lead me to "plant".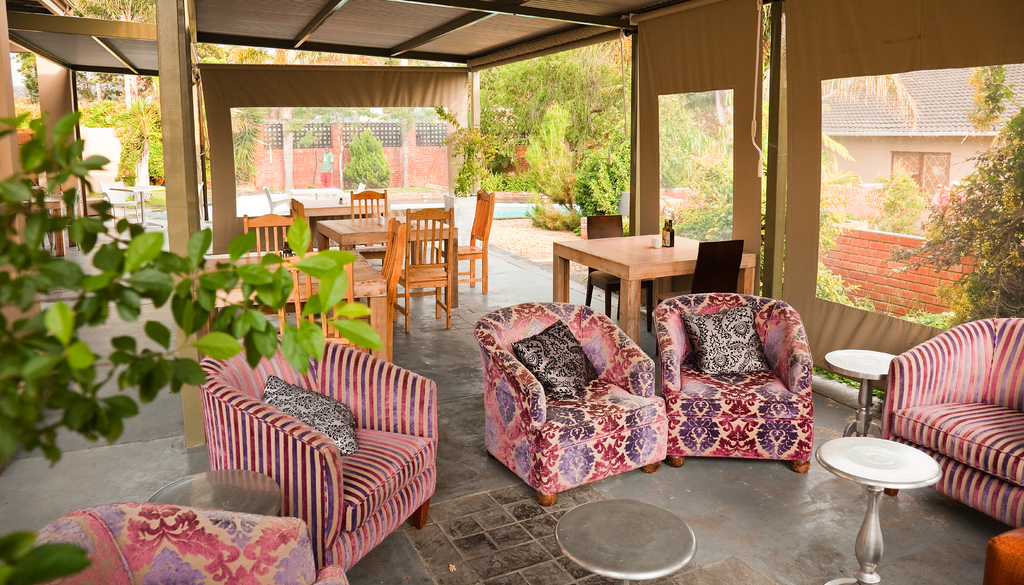
Lead to <region>572, 144, 621, 221</region>.
